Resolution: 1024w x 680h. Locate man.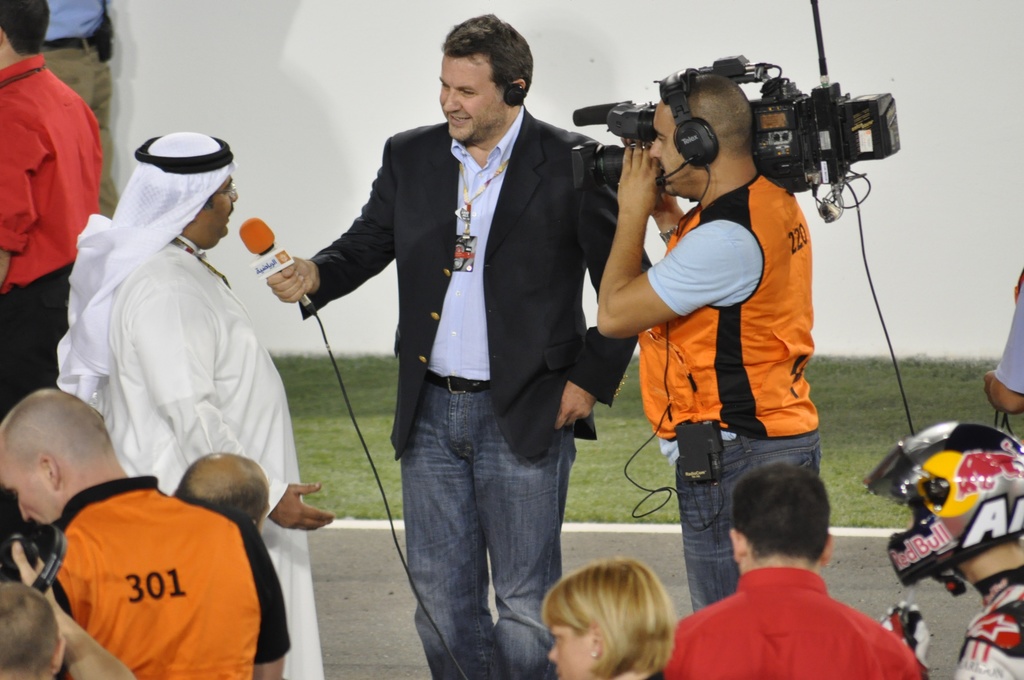
x1=54, y1=127, x2=332, y2=679.
